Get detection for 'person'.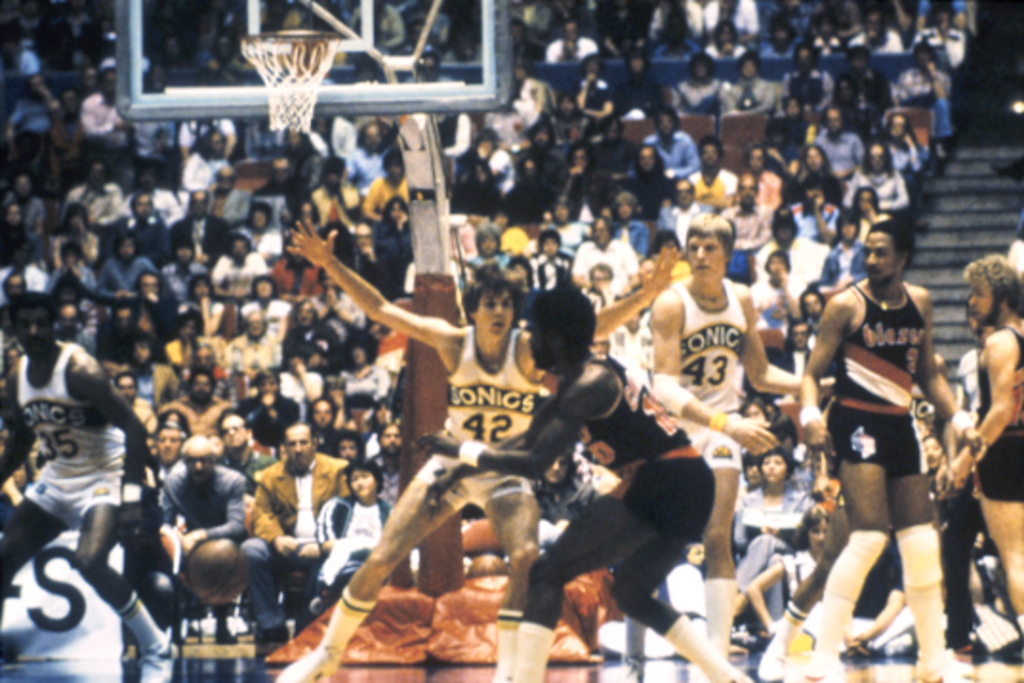
Detection: bbox=[793, 217, 988, 681].
